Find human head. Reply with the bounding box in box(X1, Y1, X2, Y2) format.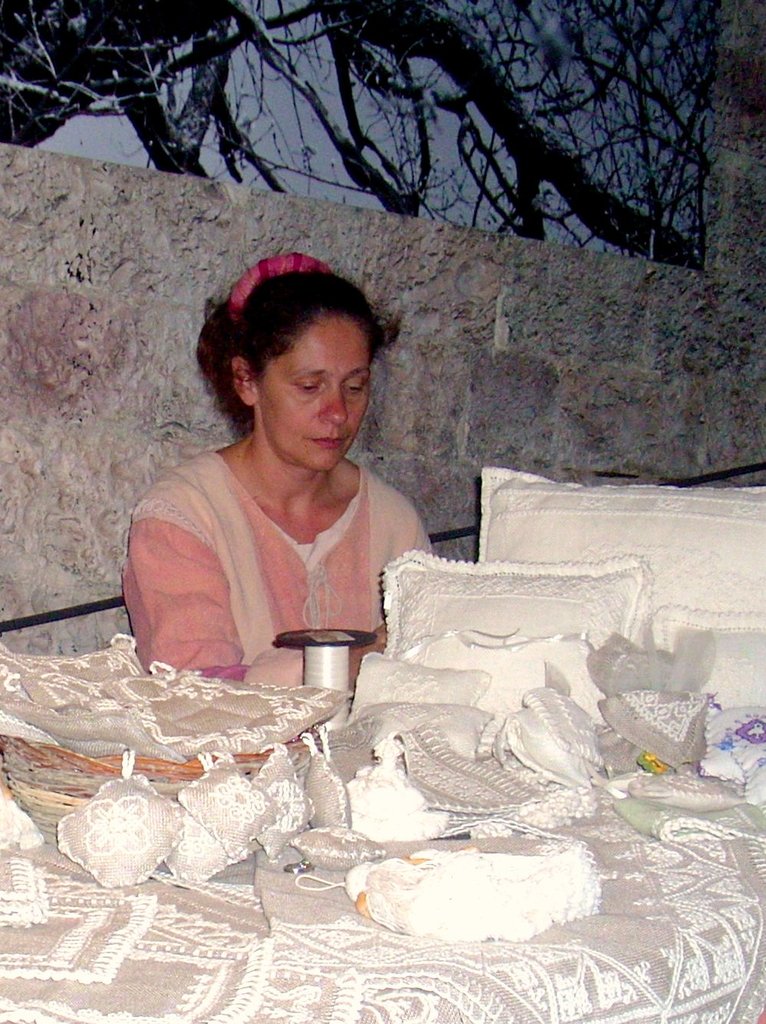
box(209, 257, 393, 454).
